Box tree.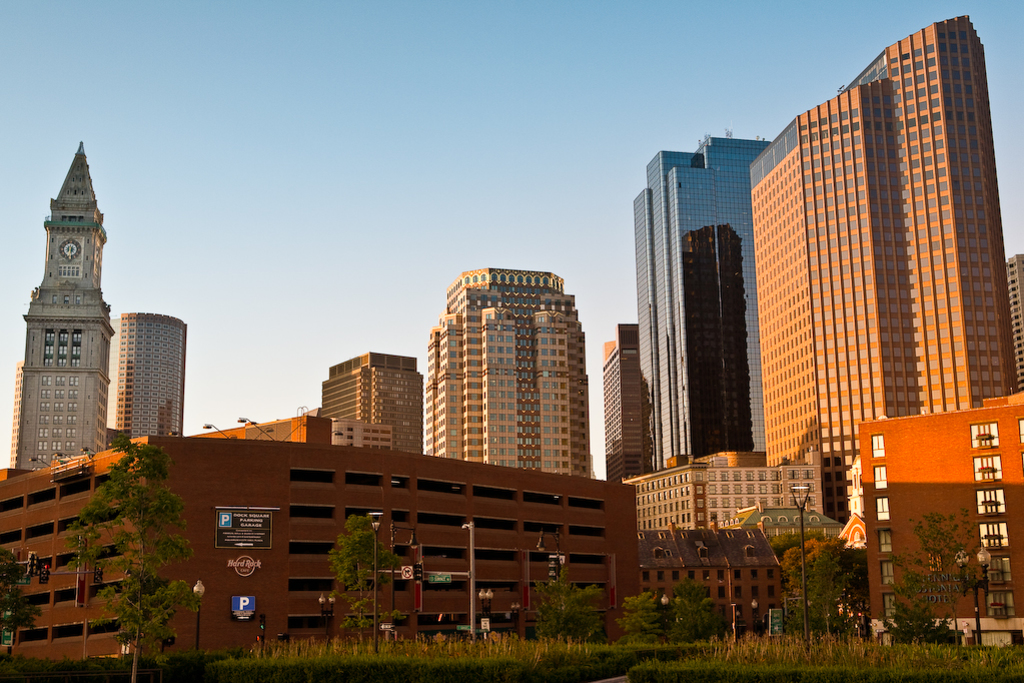
BBox(771, 535, 841, 632).
